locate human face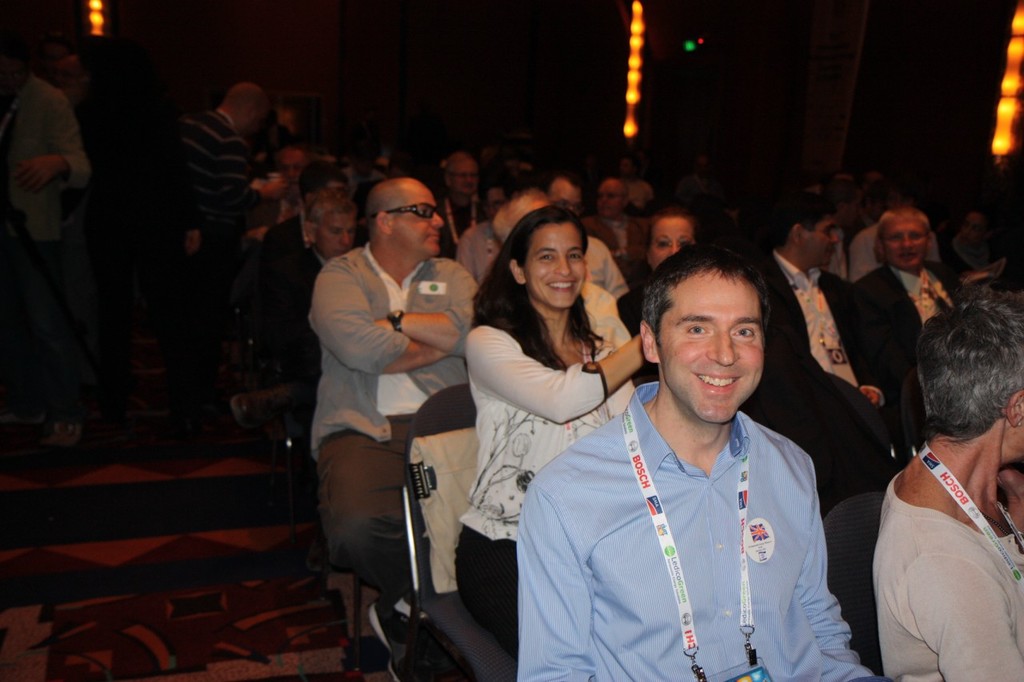
[634, 277, 769, 433]
